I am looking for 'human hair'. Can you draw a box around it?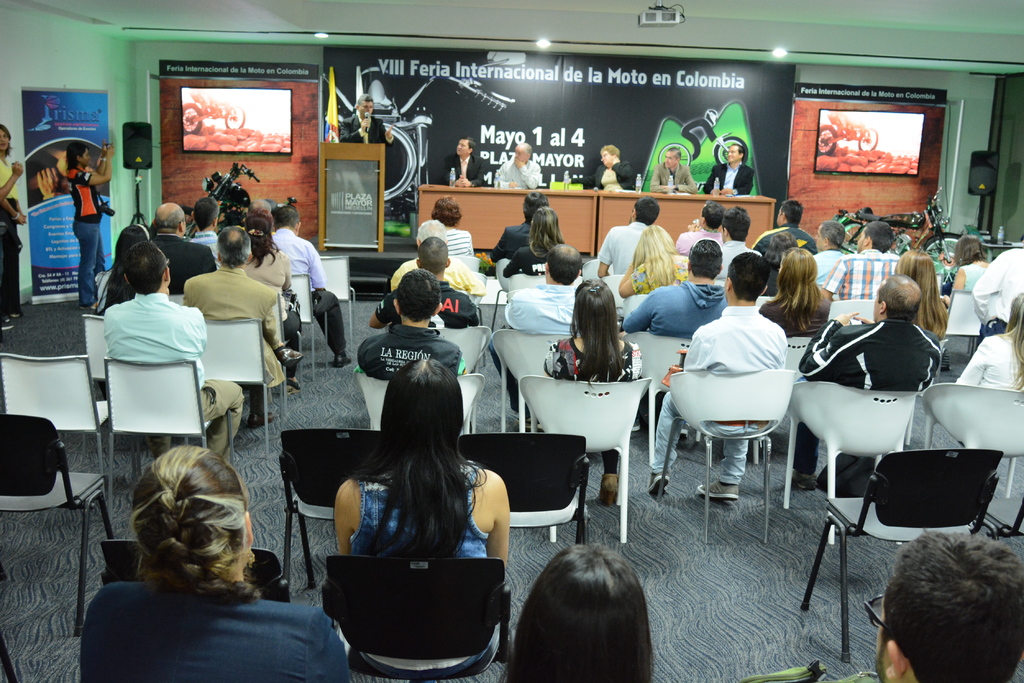
Sure, the bounding box is bbox=(701, 199, 725, 229).
